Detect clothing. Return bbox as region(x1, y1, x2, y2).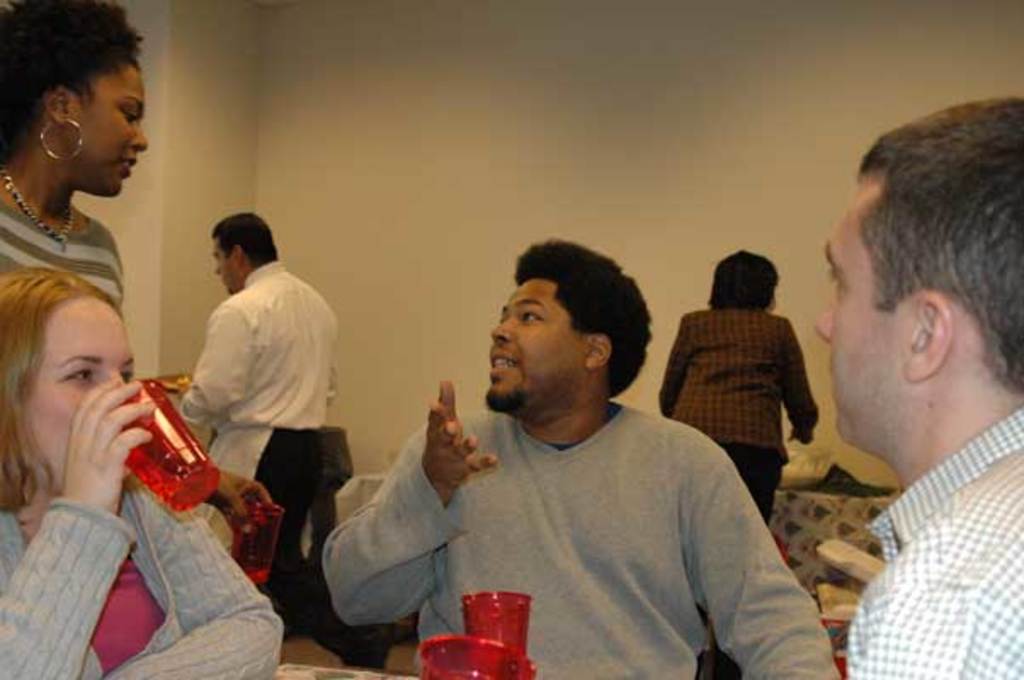
region(837, 403, 1022, 677).
